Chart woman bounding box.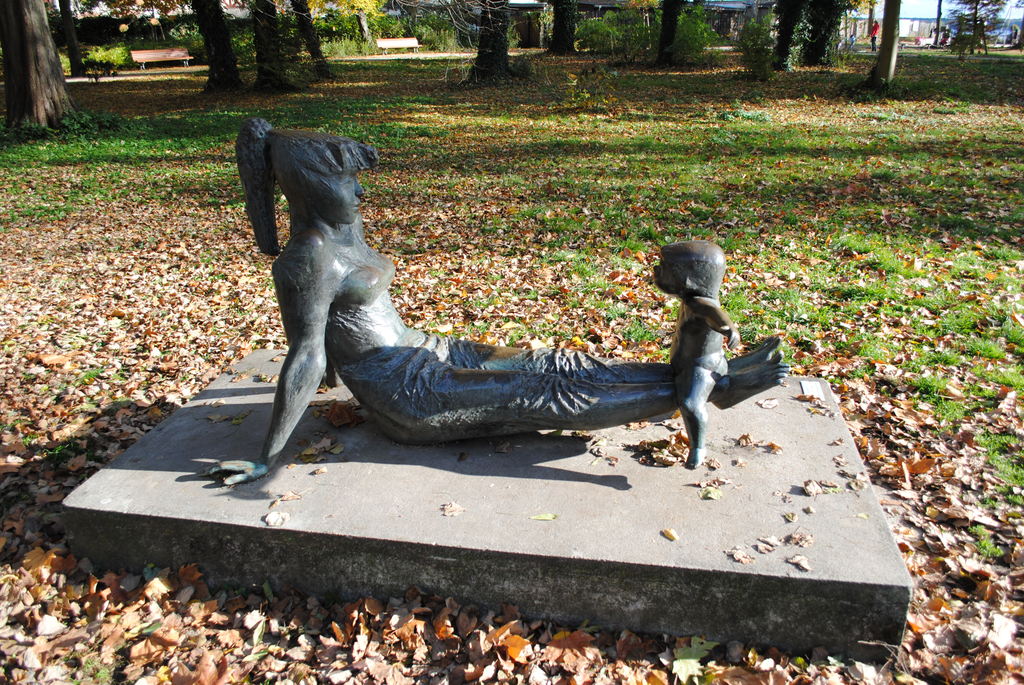
Charted: (left=198, top=111, right=789, bottom=488).
